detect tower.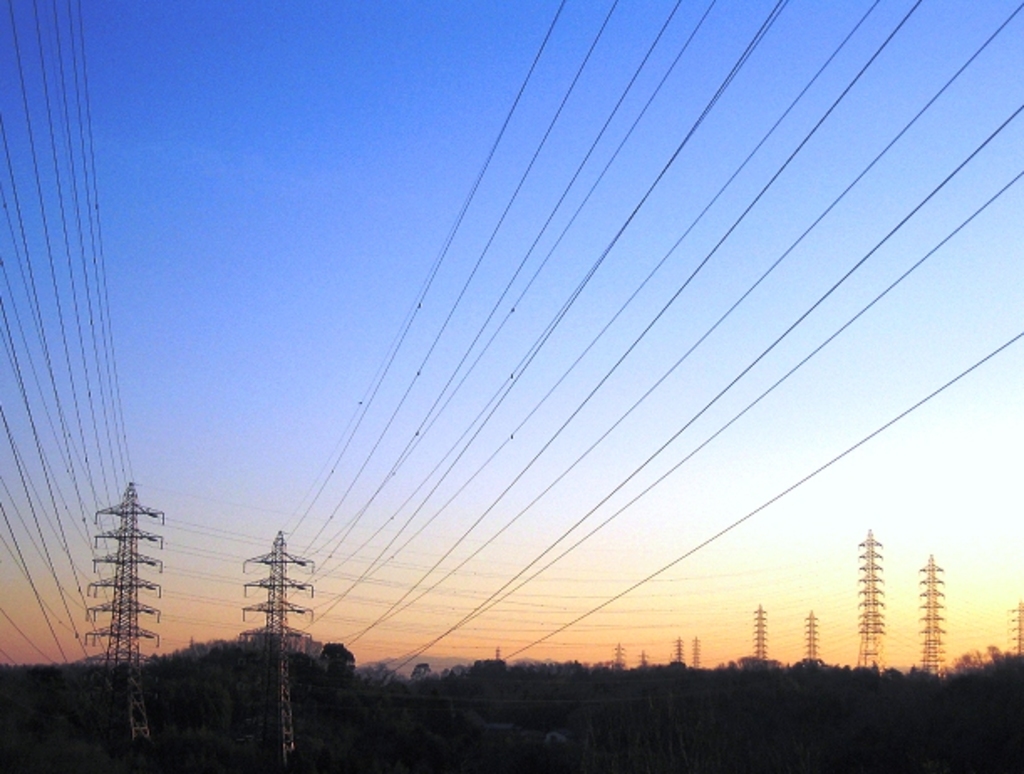
Detected at crop(240, 529, 310, 769).
